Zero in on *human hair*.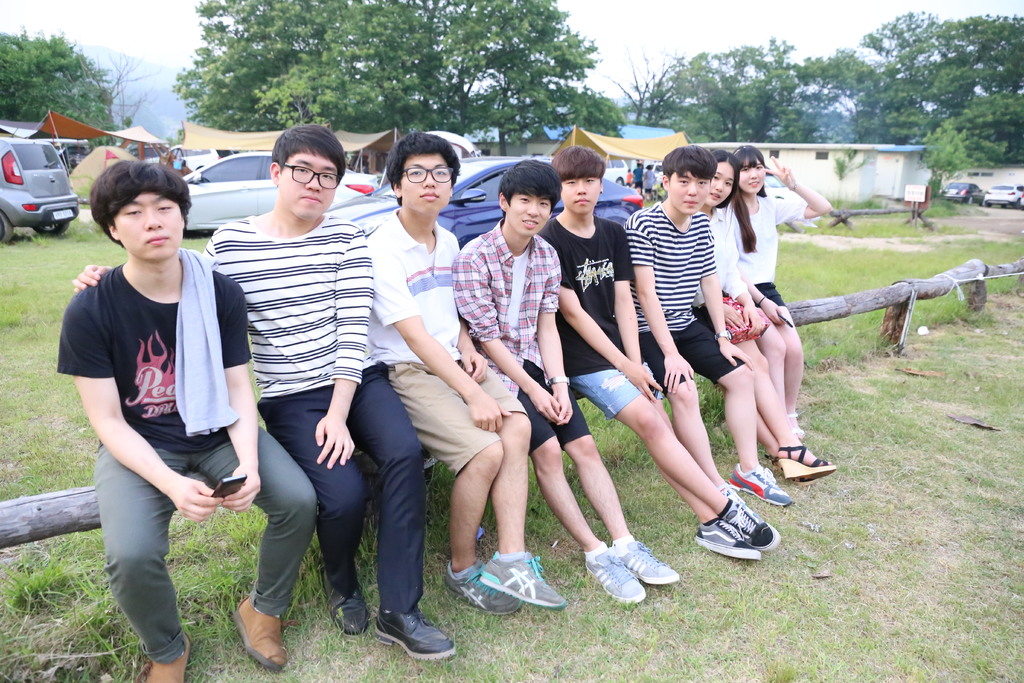
Zeroed in: x1=735, y1=142, x2=770, y2=252.
